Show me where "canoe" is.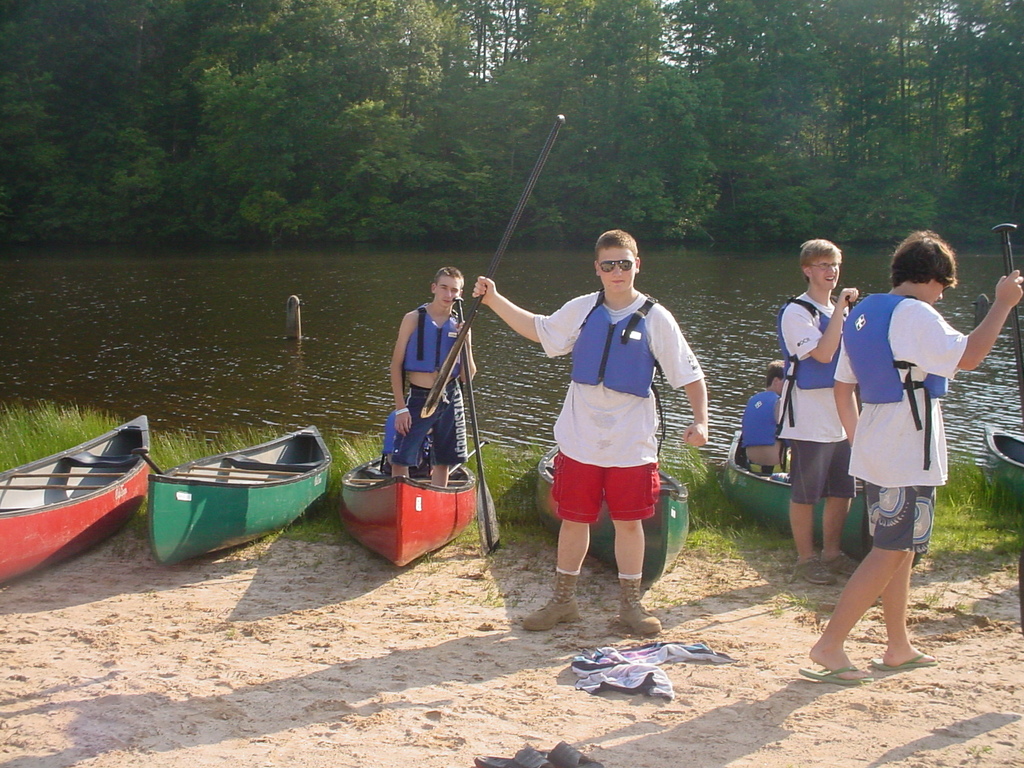
"canoe" is at bbox(534, 449, 691, 584).
